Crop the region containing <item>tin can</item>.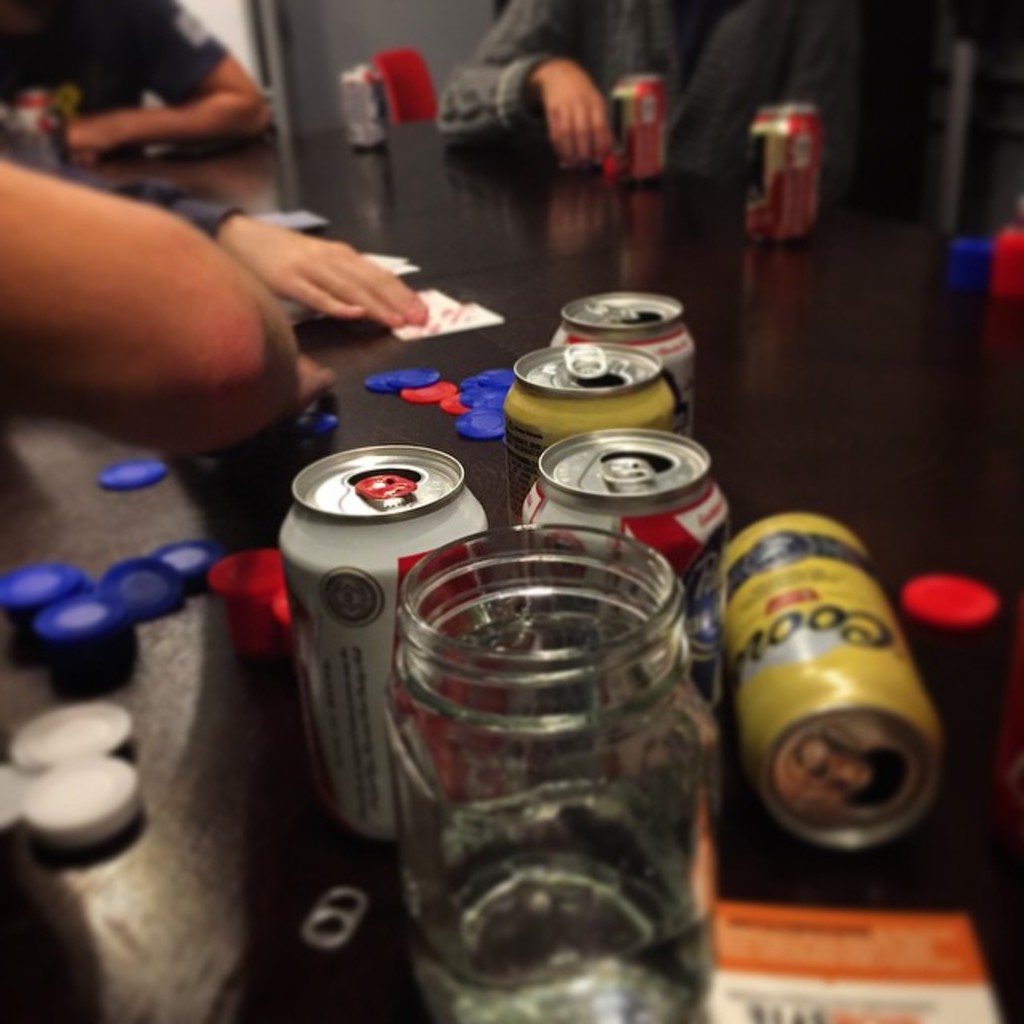
Crop region: 501, 342, 680, 520.
